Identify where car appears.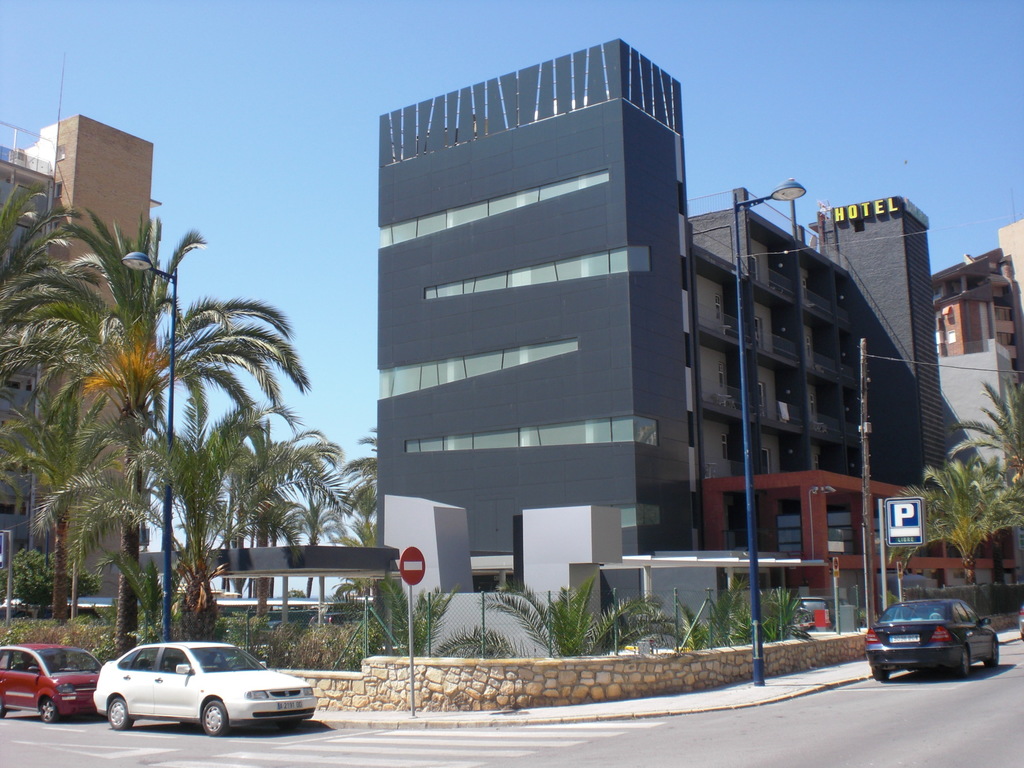
Appears at box=[863, 598, 998, 680].
